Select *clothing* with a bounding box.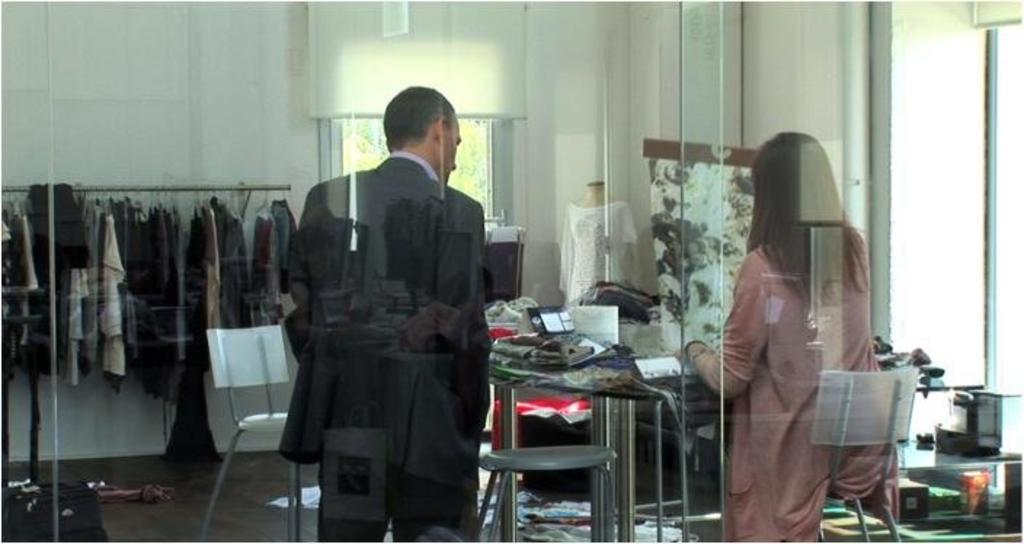
{"left": 289, "top": 169, "right": 496, "bottom": 543}.
